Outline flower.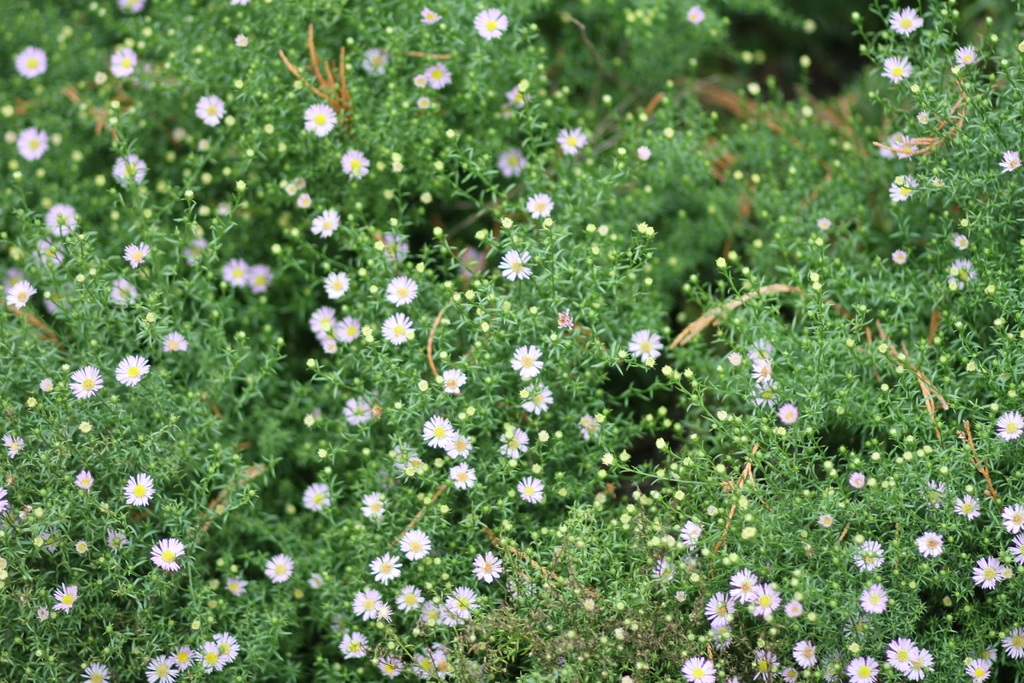
Outline: bbox(886, 173, 921, 199).
